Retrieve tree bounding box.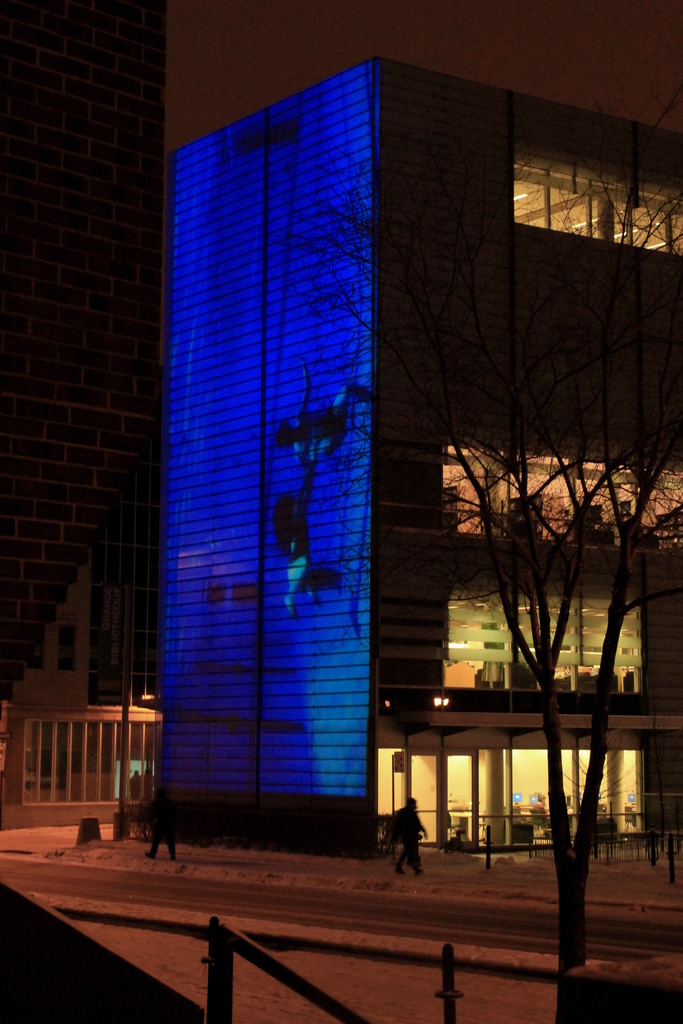
Bounding box: (279, 112, 682, 958).
